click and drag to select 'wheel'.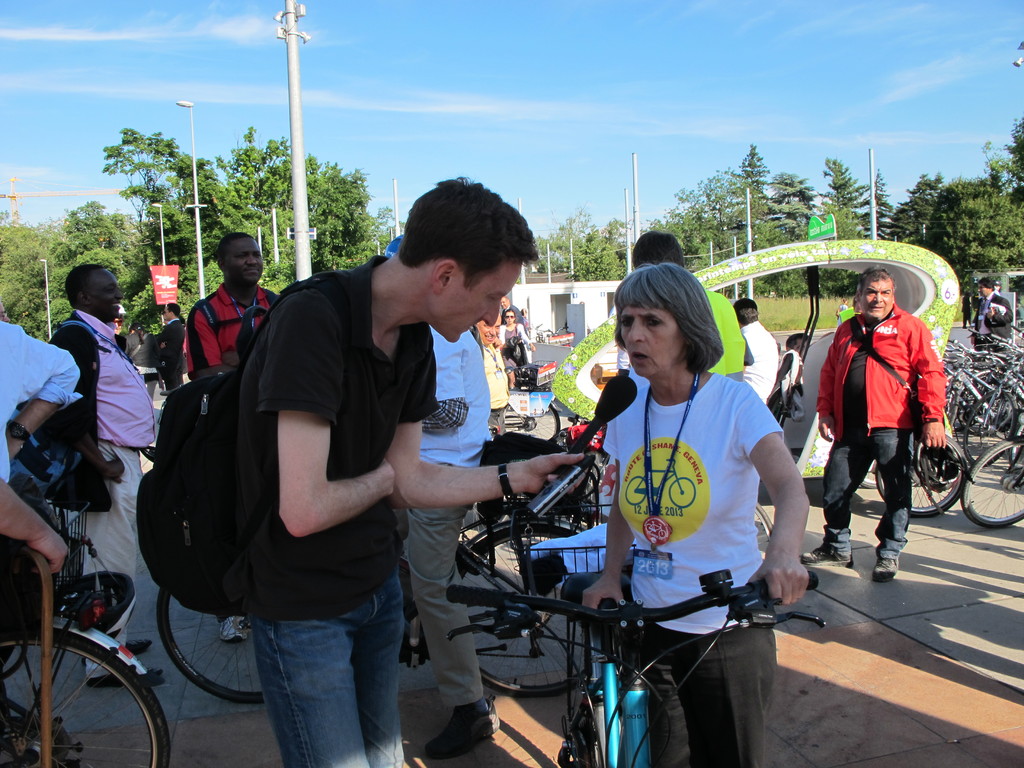
Selection: 0,629,170,767.
